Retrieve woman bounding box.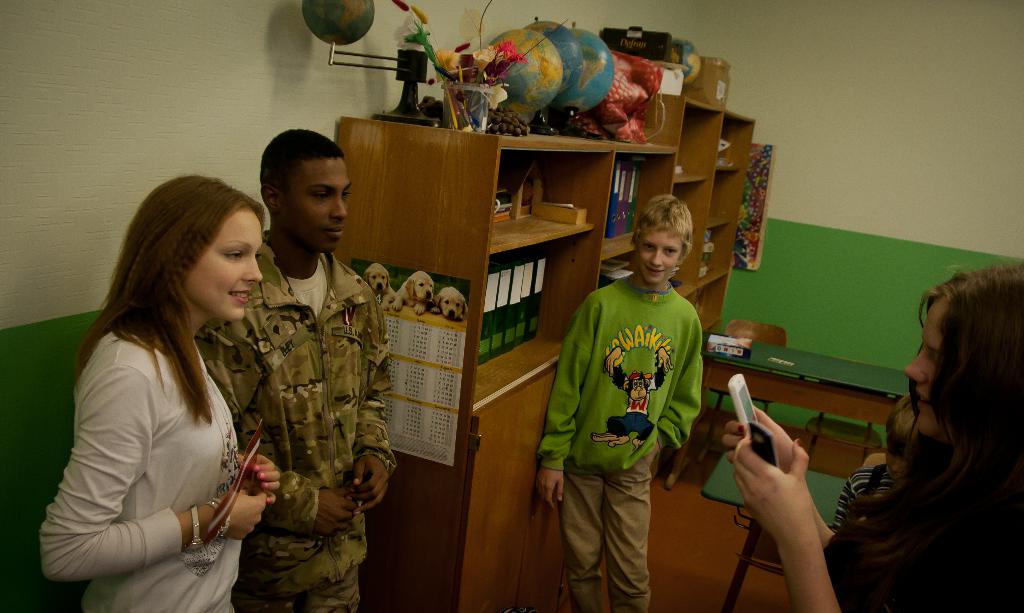
Bounding box: {"x1": 39, "y1": 175, "x2": 278, "y2": 612}.
